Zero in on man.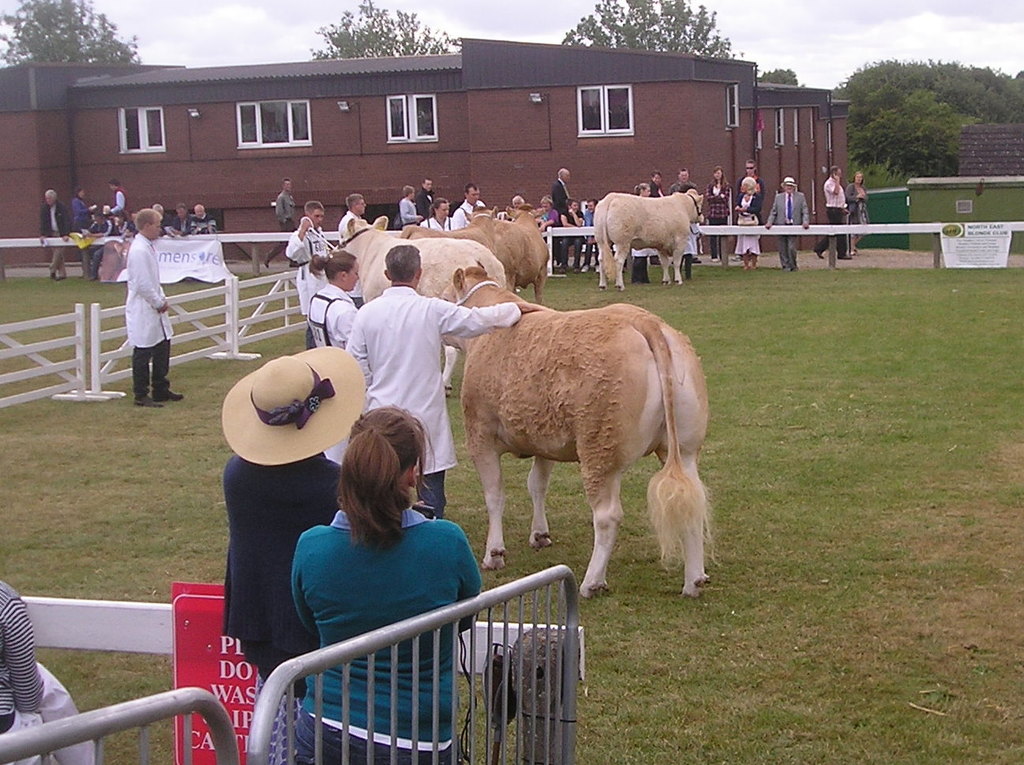
Zeroed in: bbox=[736, 158, 764, 209].
